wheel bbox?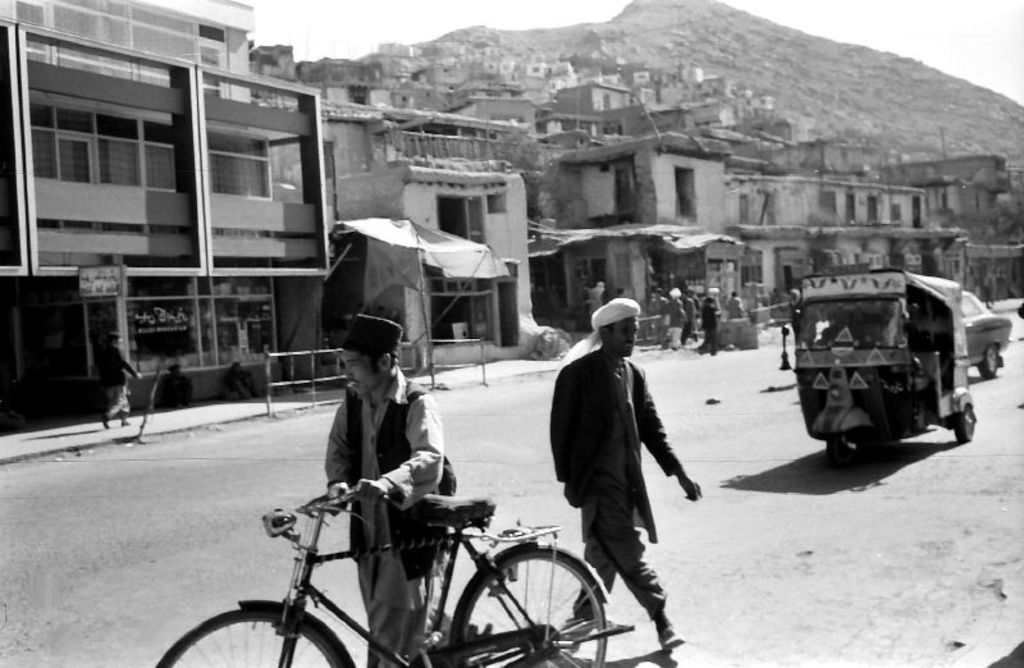
box(151, 604, 343, 667)
